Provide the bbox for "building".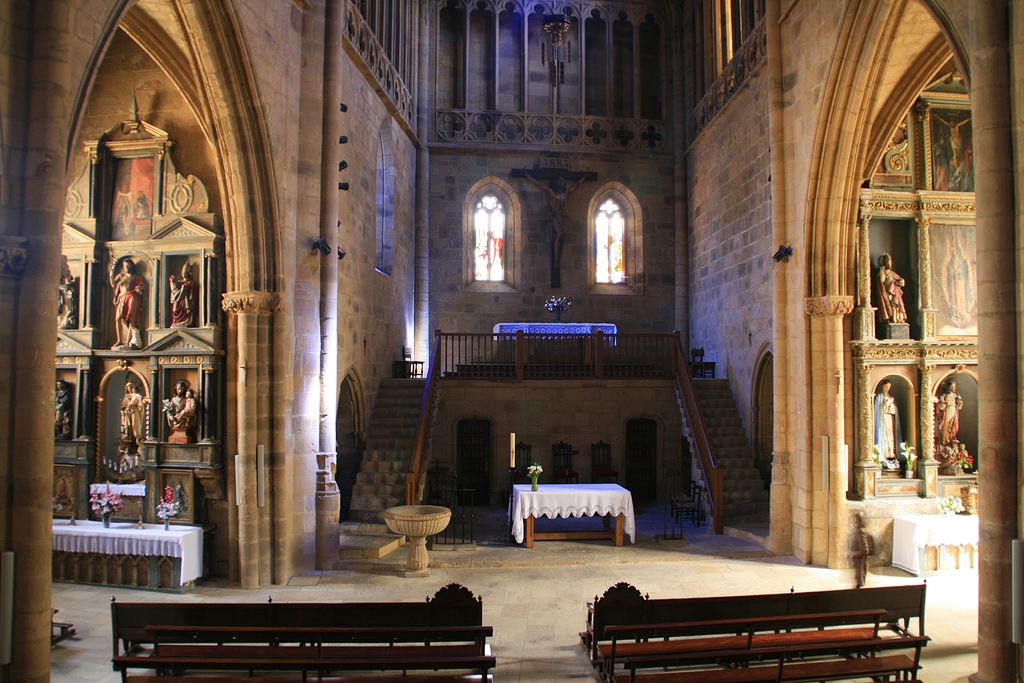
0:0:1023:682.
